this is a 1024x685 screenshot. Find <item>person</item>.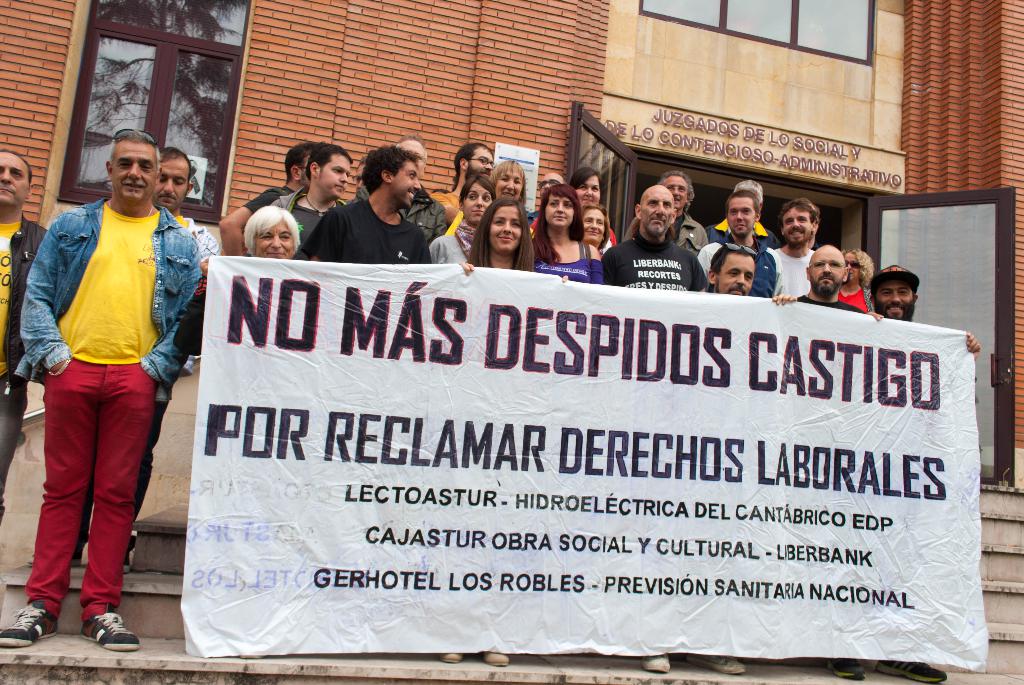
Bounding box: bbox=(815, 260, 986, 684).
